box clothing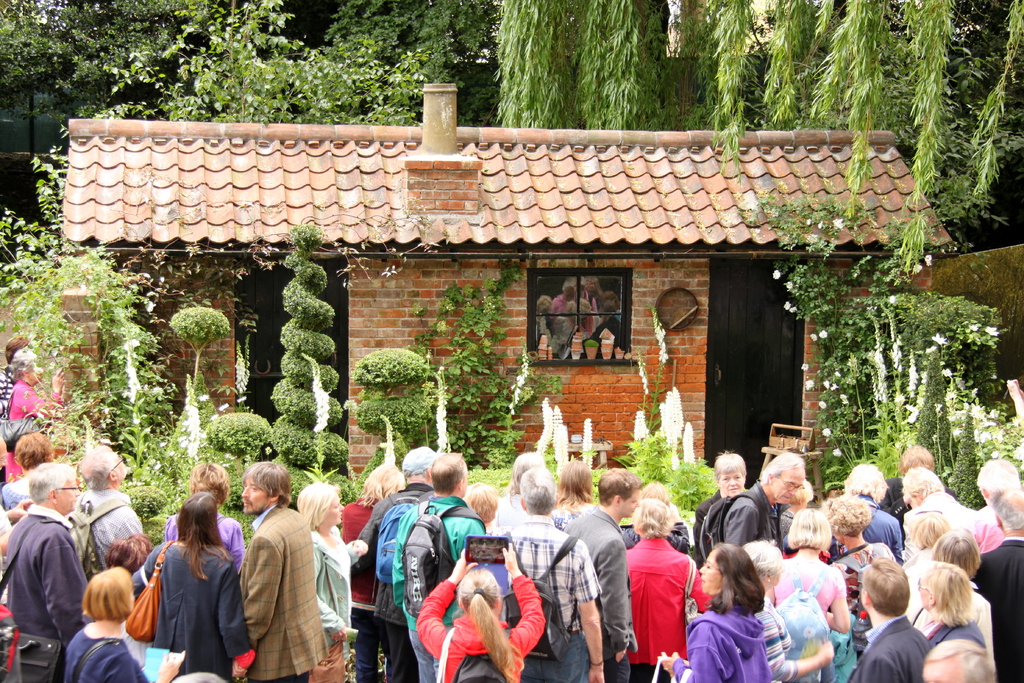
[x1=351, y1=482, x2=433, y2=682]
